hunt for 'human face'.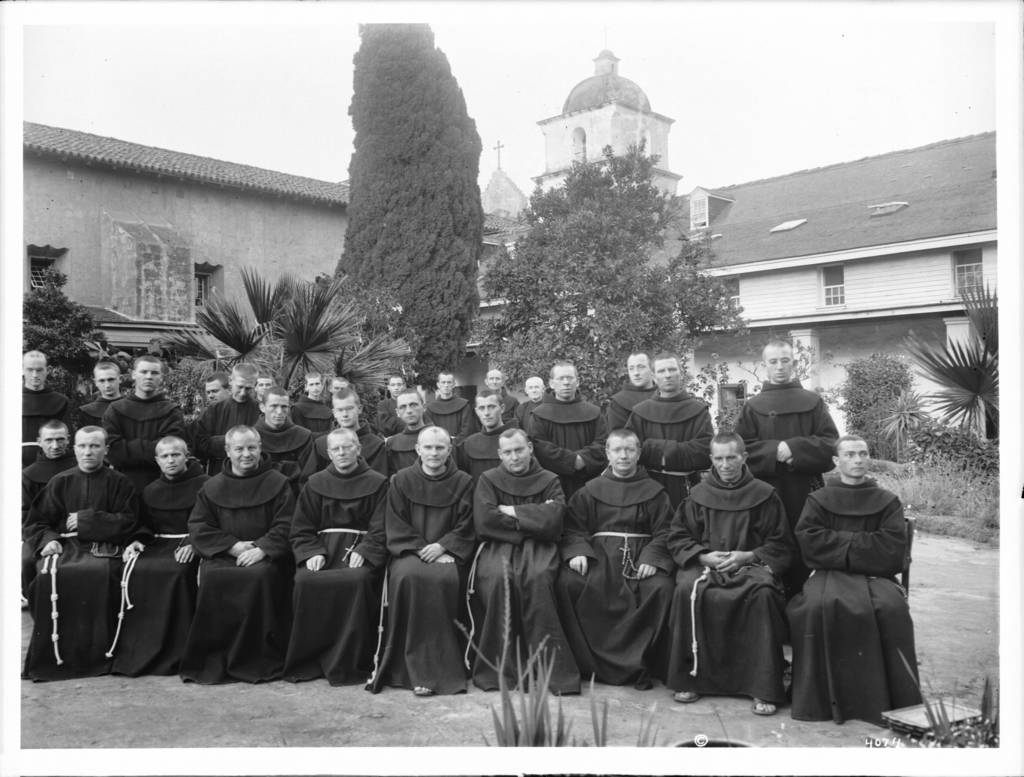
Hunted down at detection(308, 376, 324, 395).
